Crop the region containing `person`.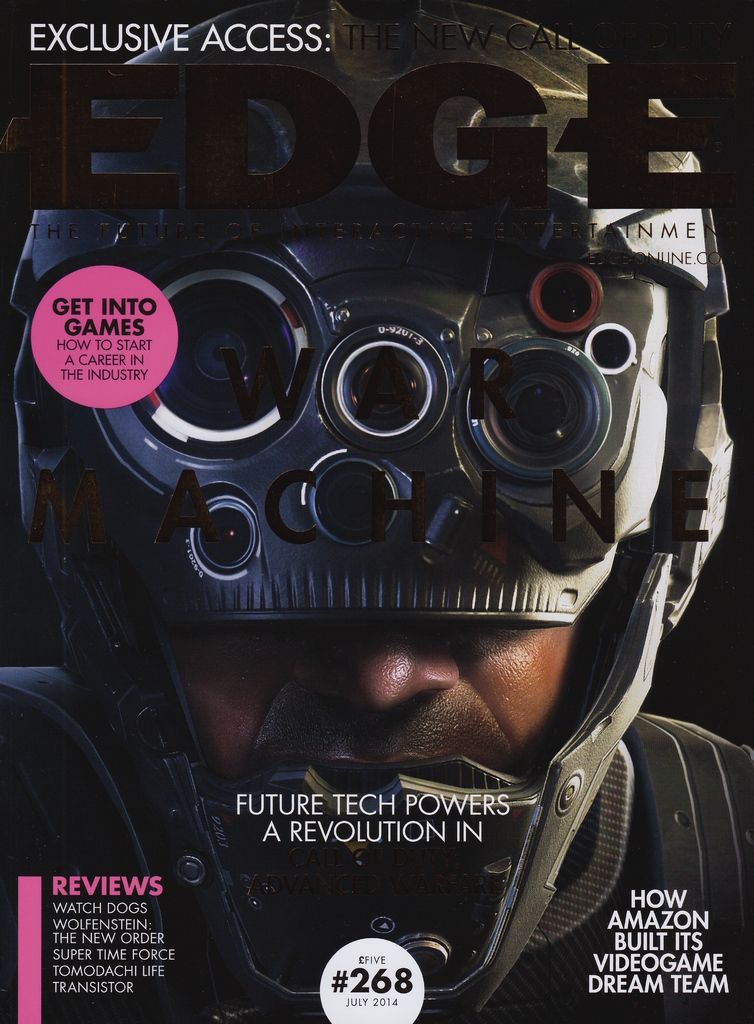
Crop region: pyautogui.locateOnScreen(0, 0, 753, 1023).
